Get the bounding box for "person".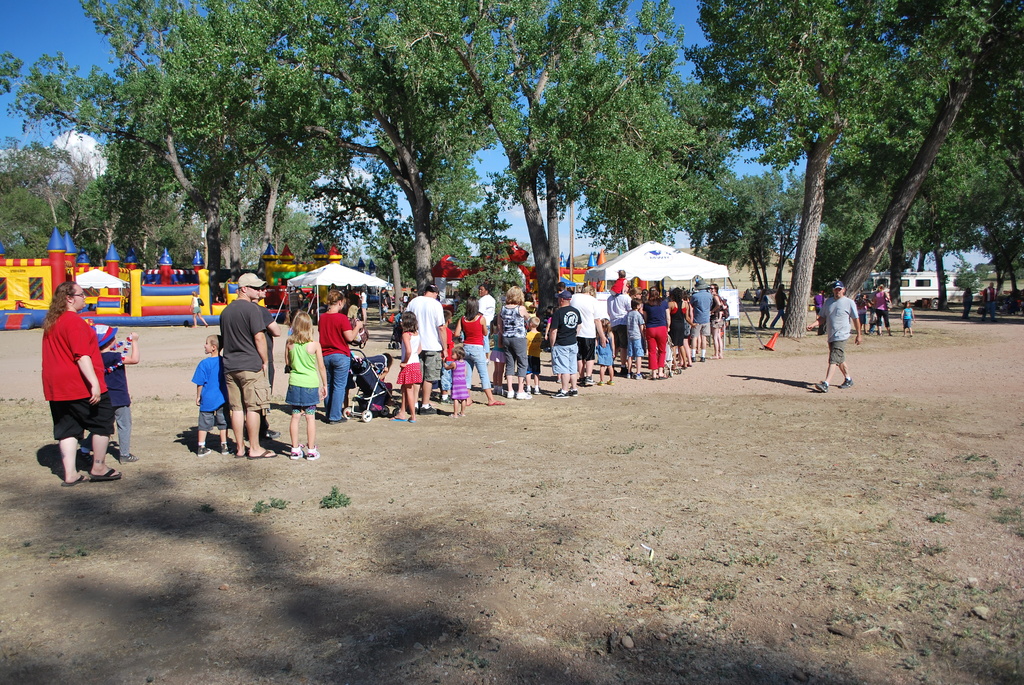
Rect(36, 276, 125, 489).
